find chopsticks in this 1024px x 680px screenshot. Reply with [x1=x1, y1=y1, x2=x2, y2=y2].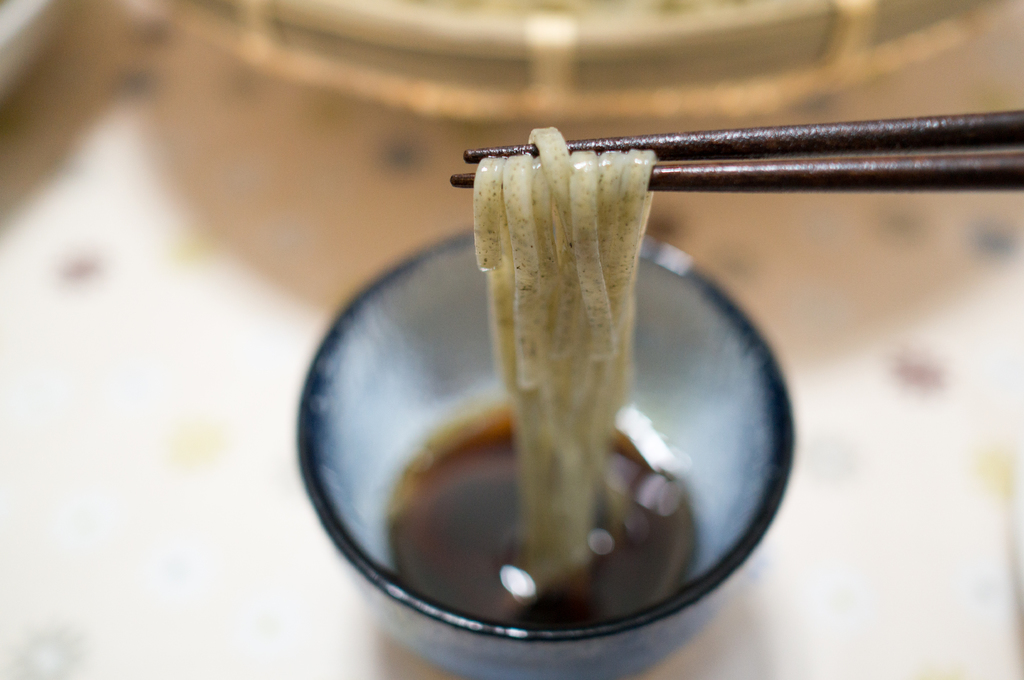
[x1=480, y1=86, x2=1023, y2=248].
